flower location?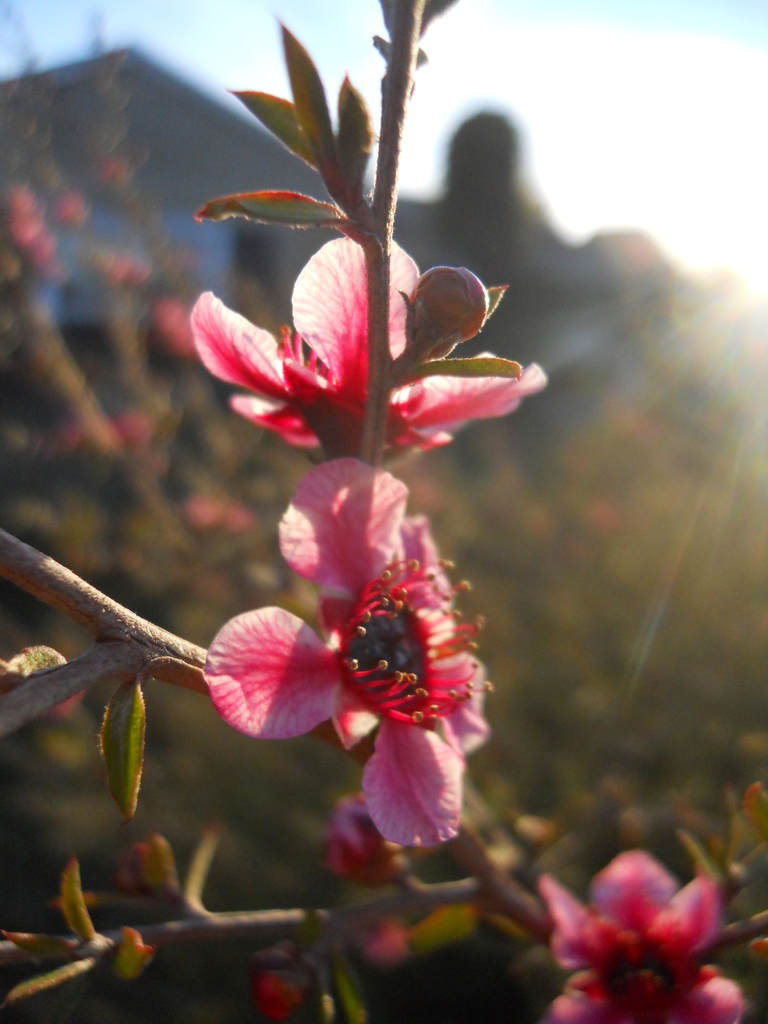
BBox(534, 851, 742, 1023)
